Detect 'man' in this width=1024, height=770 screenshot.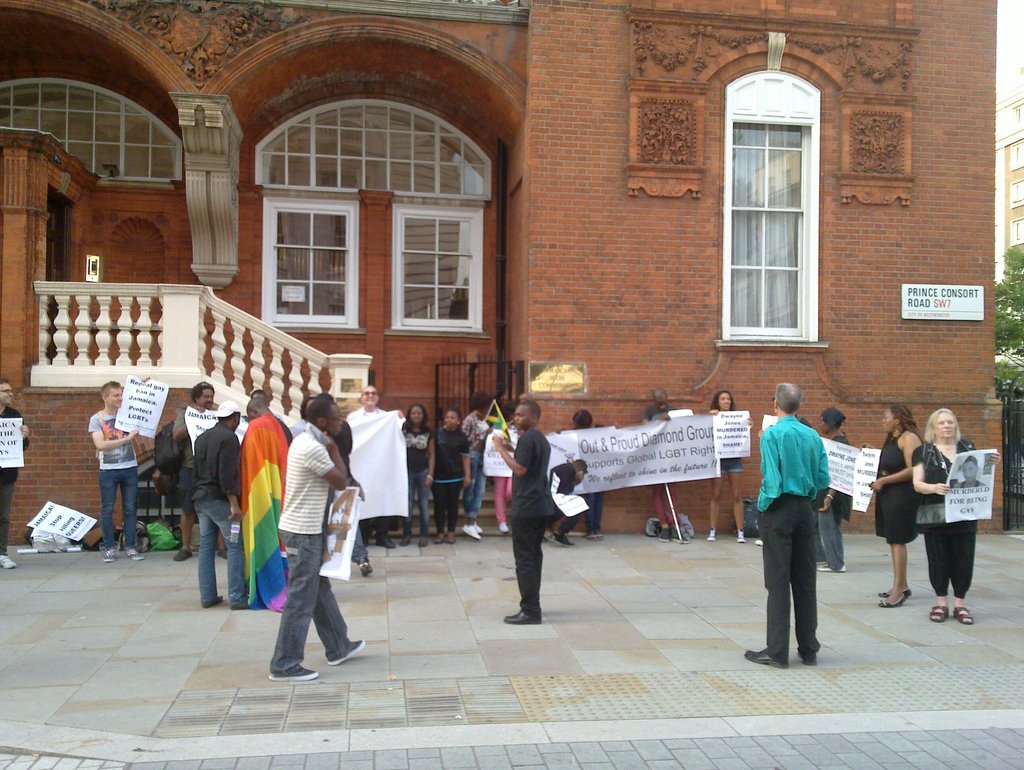
Detection: <bbox>341, 388, 412, 555</bbox>.
